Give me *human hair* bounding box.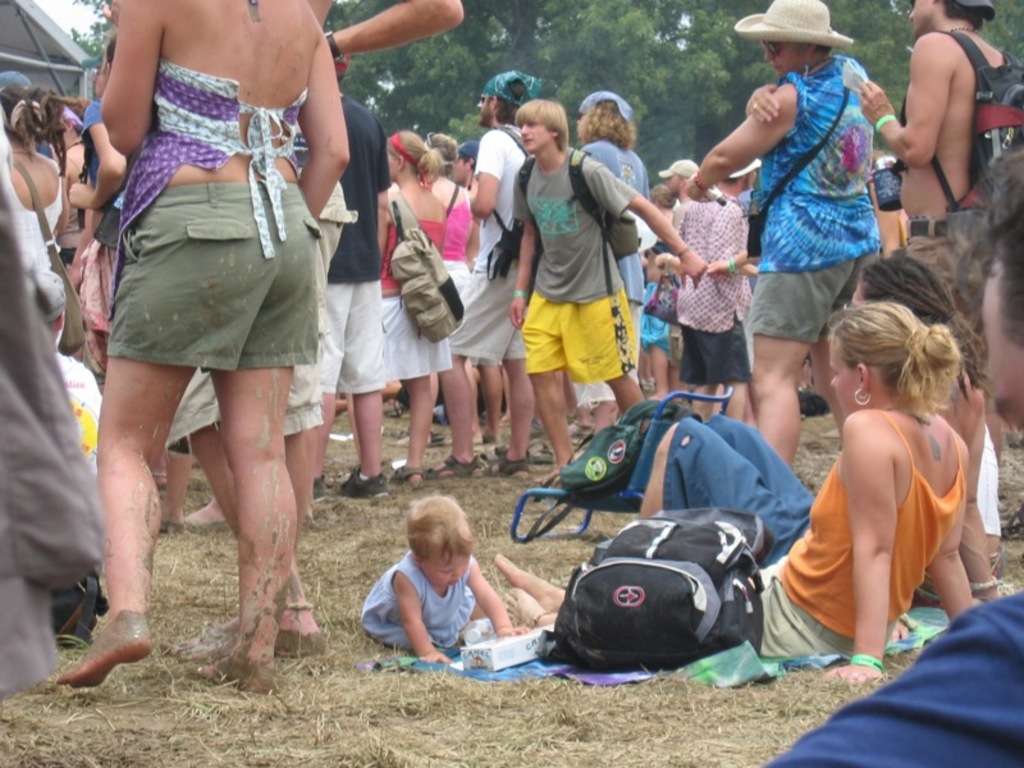
detection(390, 499, 474, 600).
